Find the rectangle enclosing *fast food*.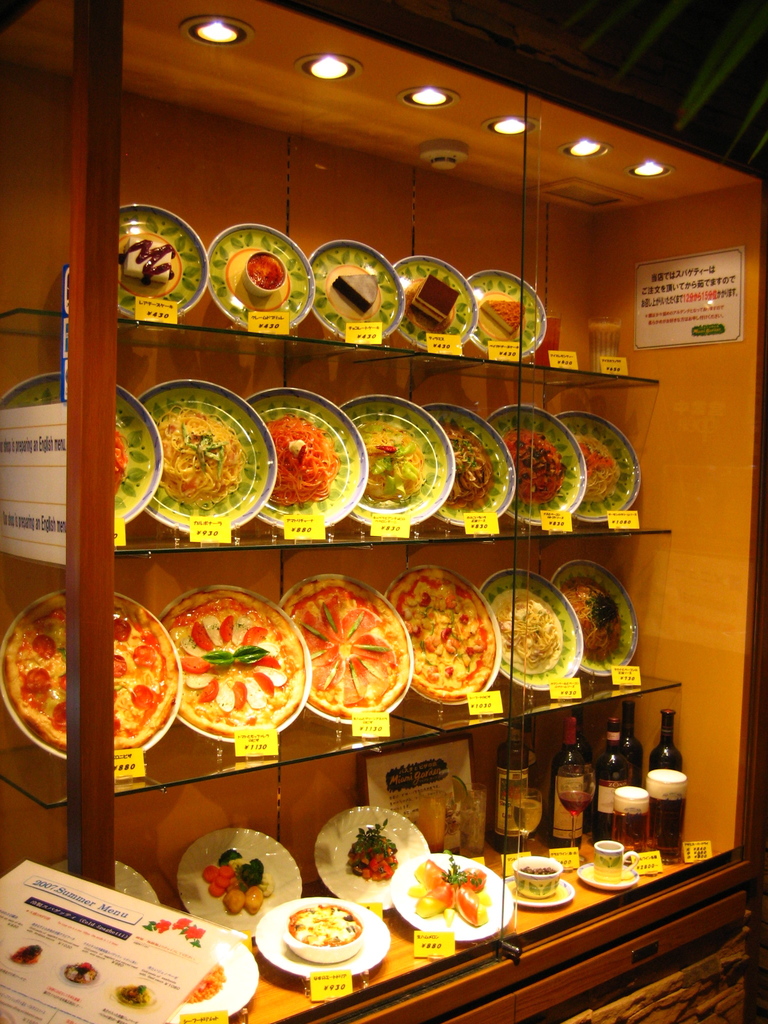
482,300,529,335.
